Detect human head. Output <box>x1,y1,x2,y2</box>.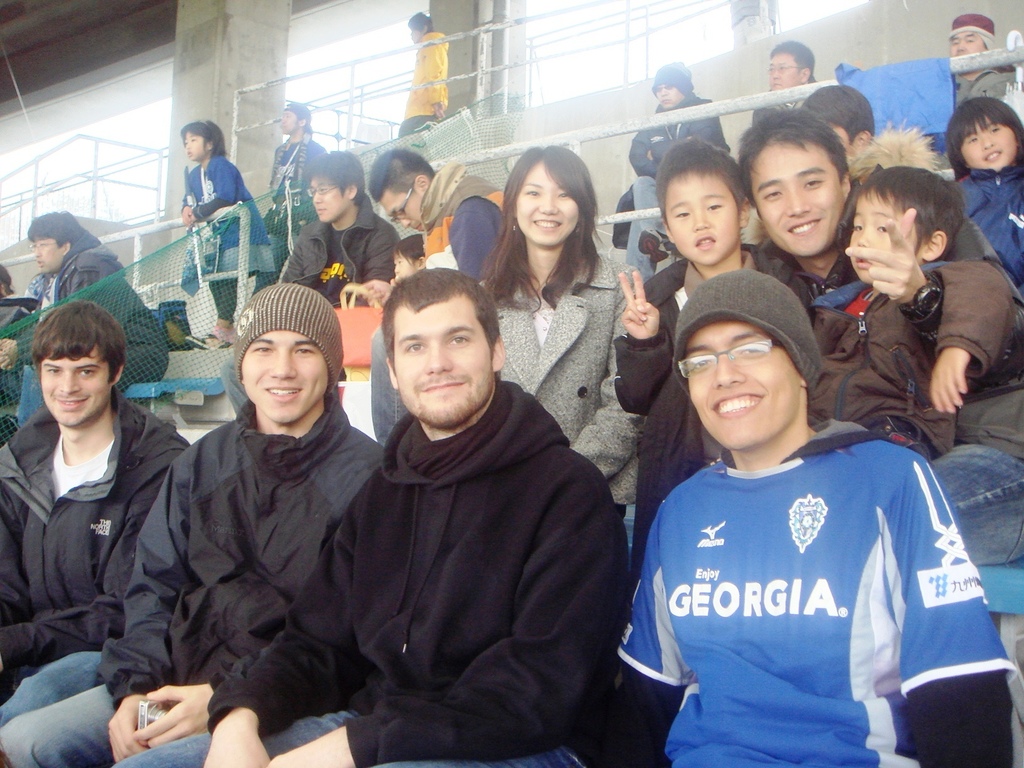
<box>380,270,506,426</box>.
